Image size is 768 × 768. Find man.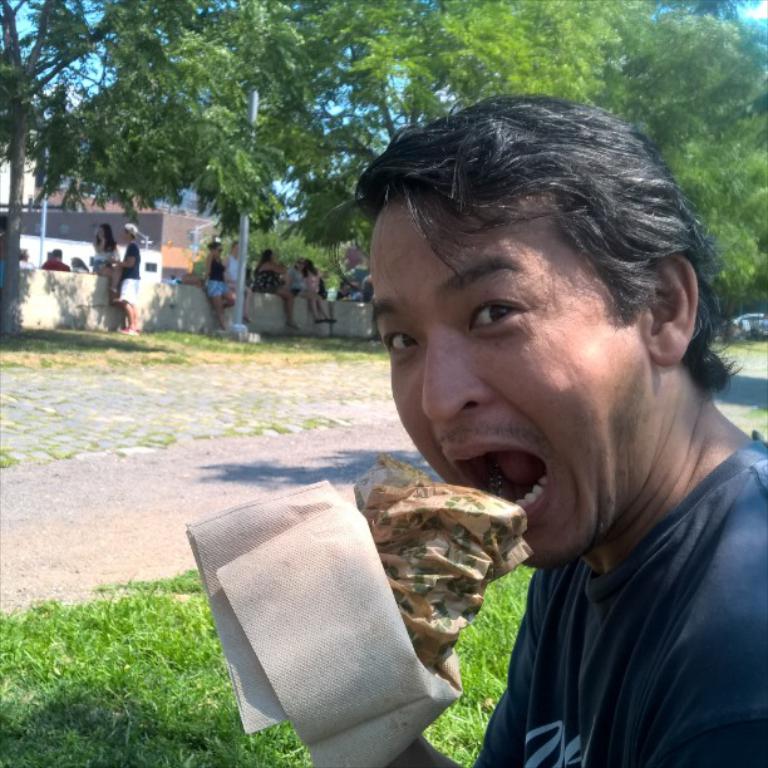
{"x1": 373, "y1": 124, "x2": 763, "y2": 764}.
